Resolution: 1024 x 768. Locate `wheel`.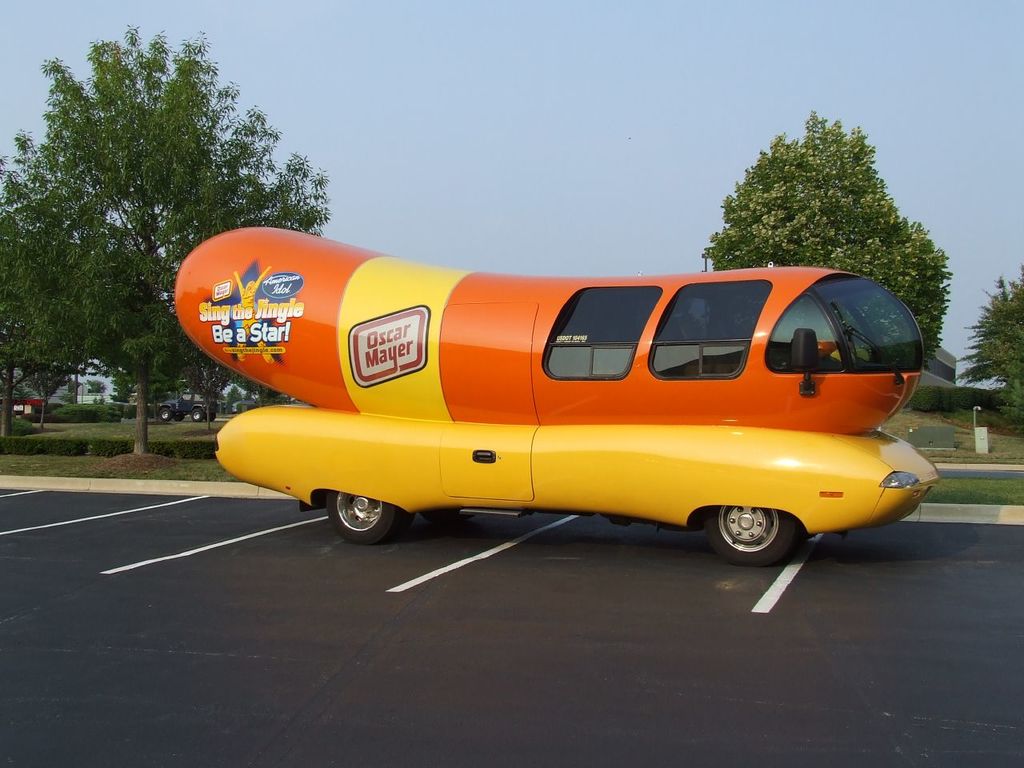
bbox=[700, 500, 798, 570].
